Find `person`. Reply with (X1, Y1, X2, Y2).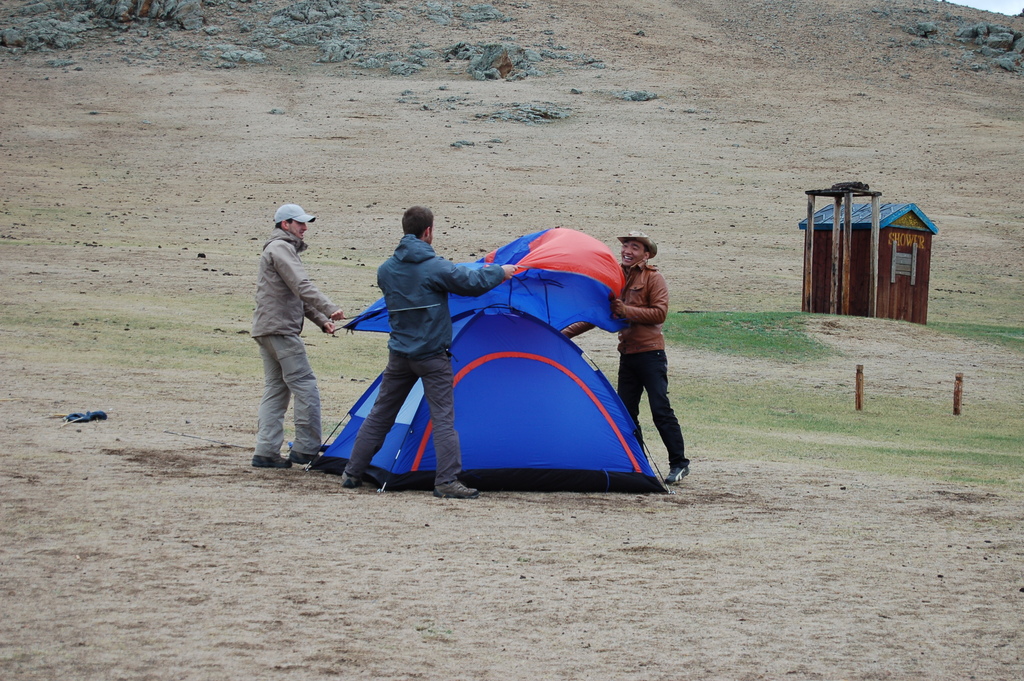
(356, 191, 496, 474).
